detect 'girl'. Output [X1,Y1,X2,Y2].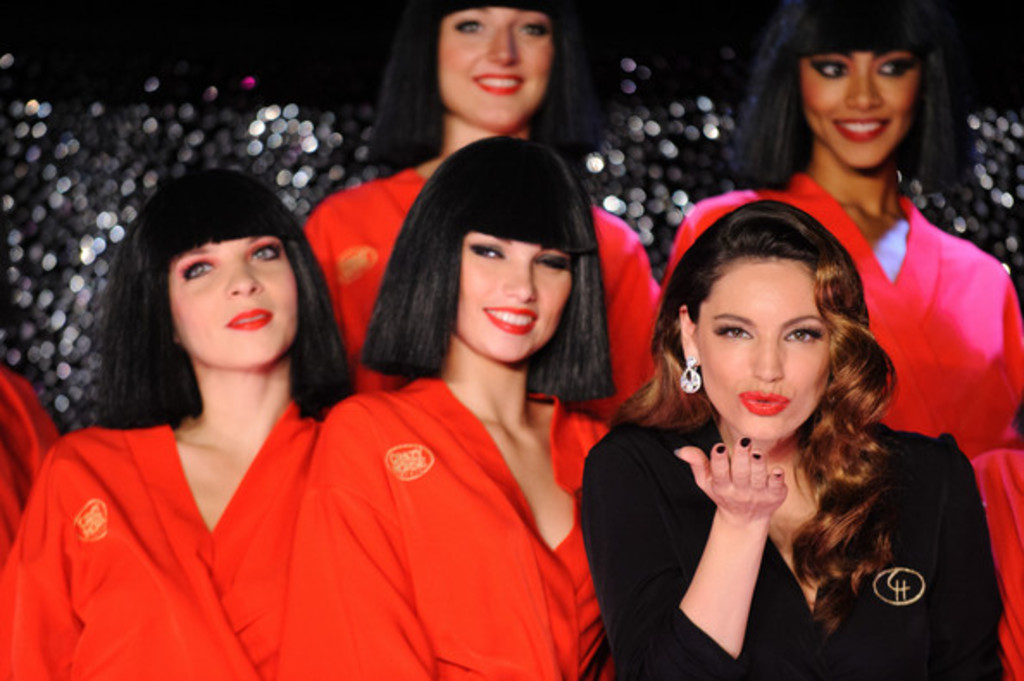
[672,7,1022,469].
